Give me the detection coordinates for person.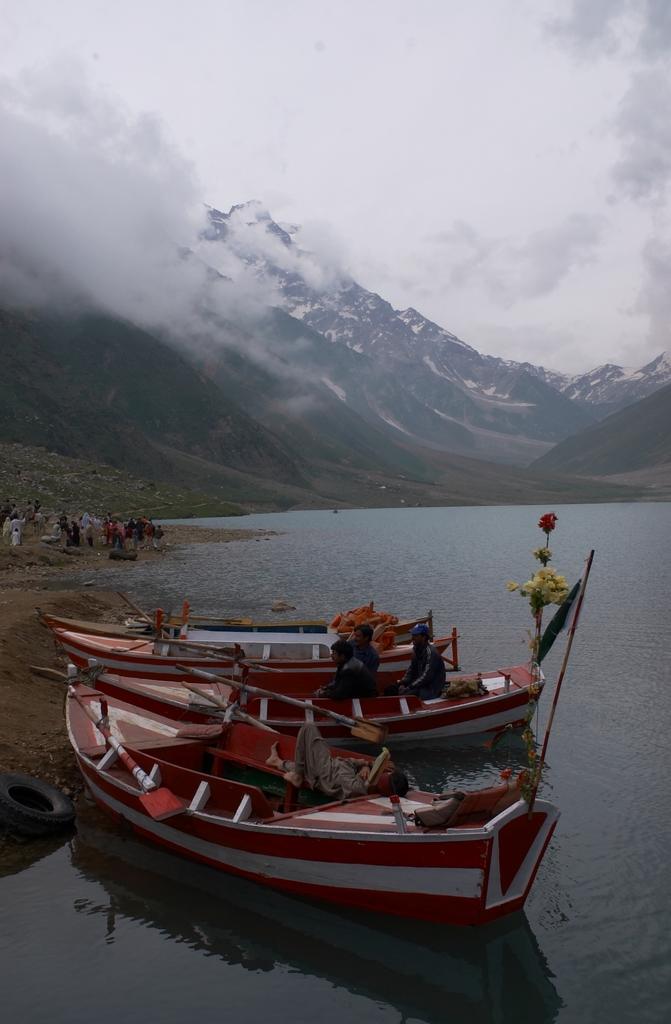
314 642 377 696.
